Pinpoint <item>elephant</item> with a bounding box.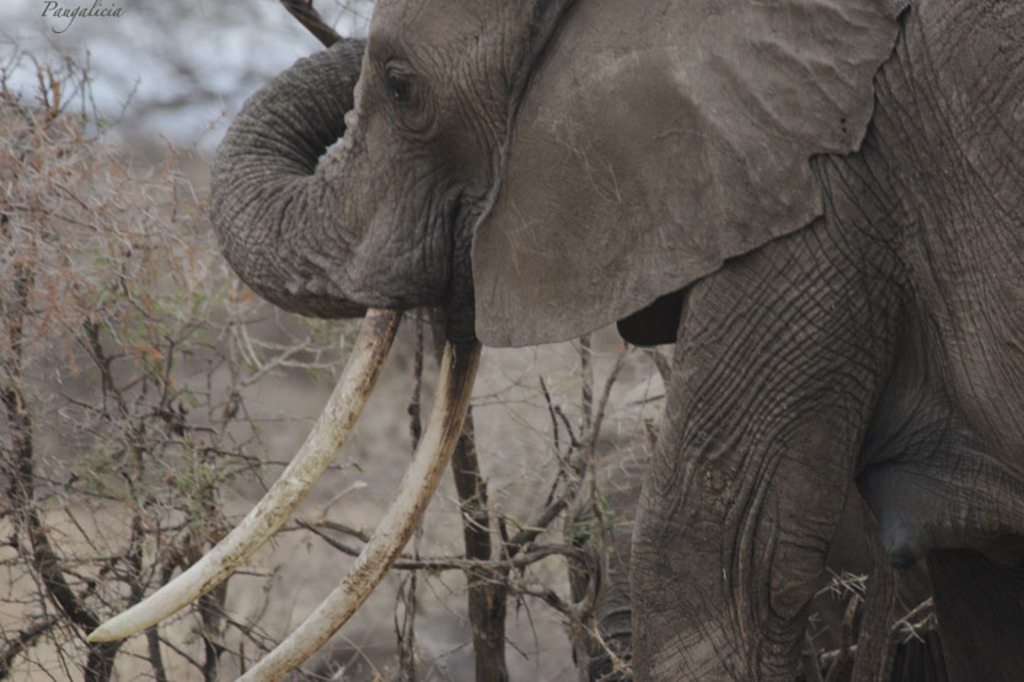
pyautogui.locateOnScreen(553, 372, 692, 681).
